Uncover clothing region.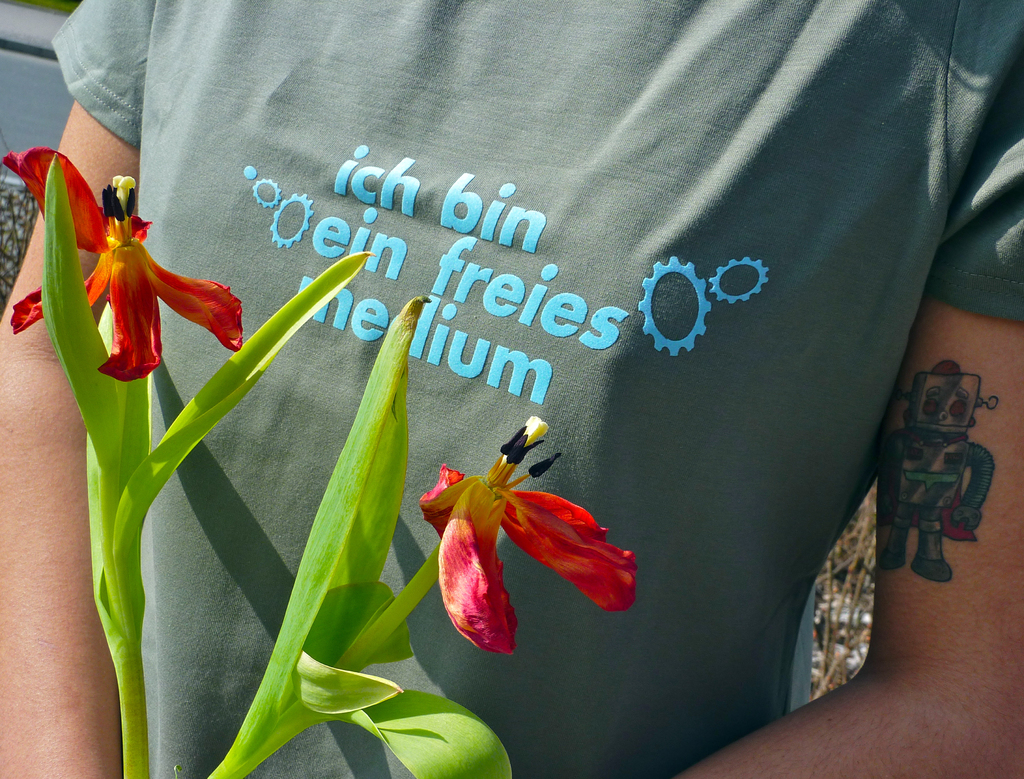
Uncovered: l=64, t=52, r=979, b=778.
